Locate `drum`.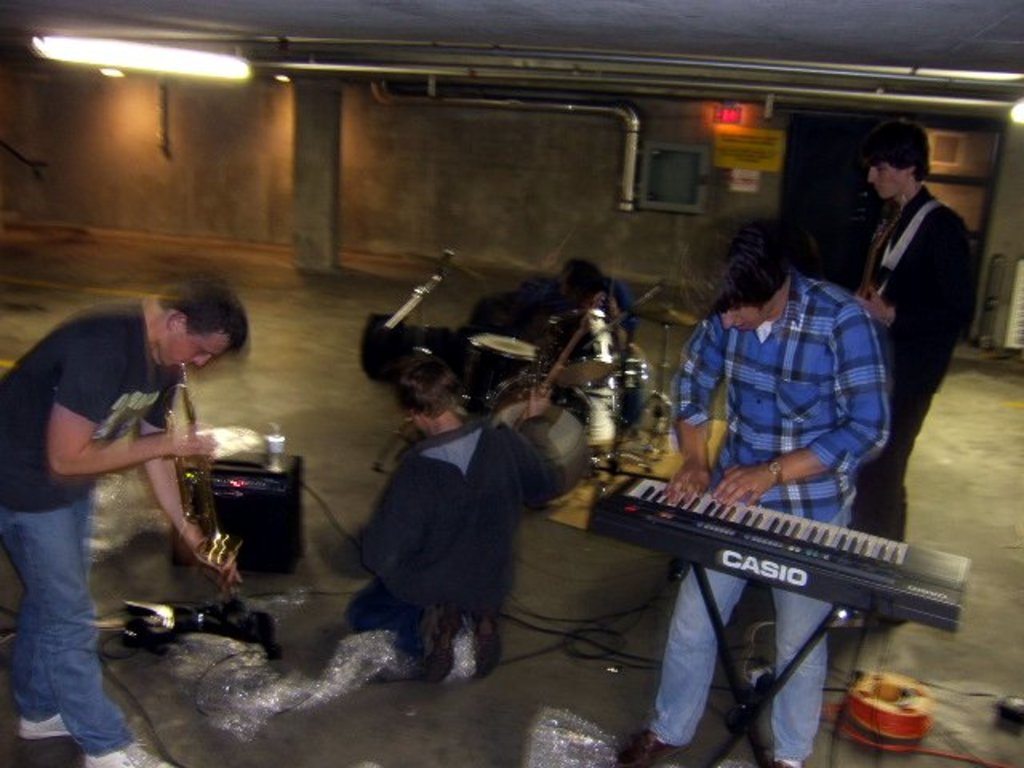
Bounding box: l=542, t=309, r=619, b=392.
